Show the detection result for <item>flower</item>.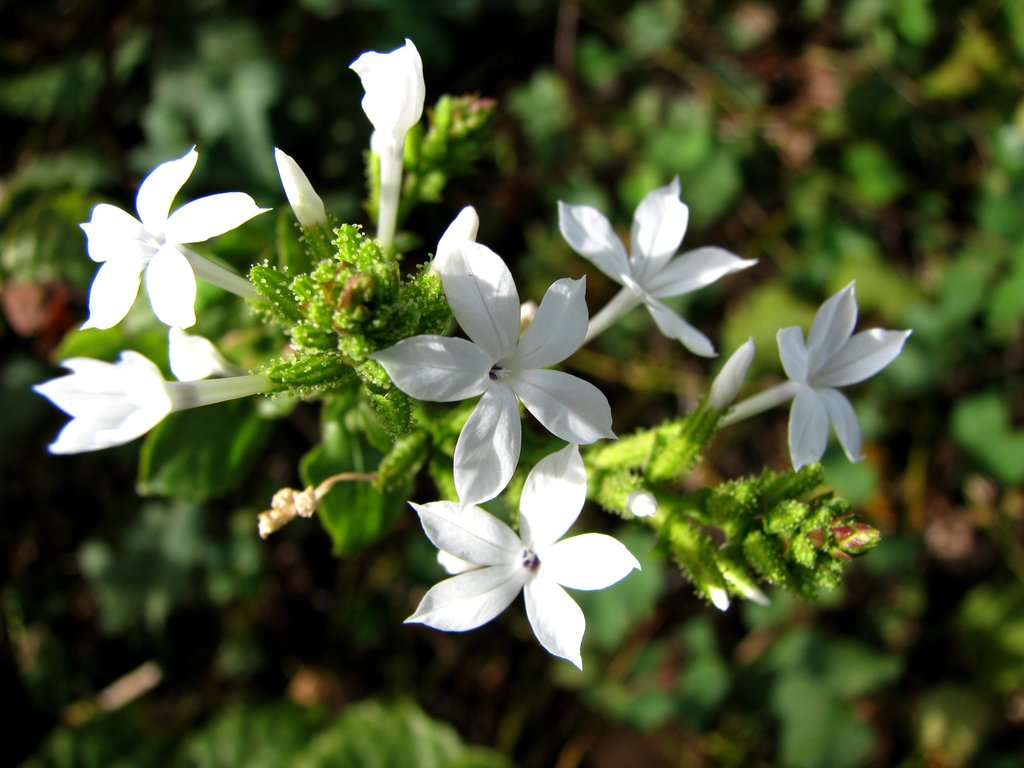
(776,276,911,474).
